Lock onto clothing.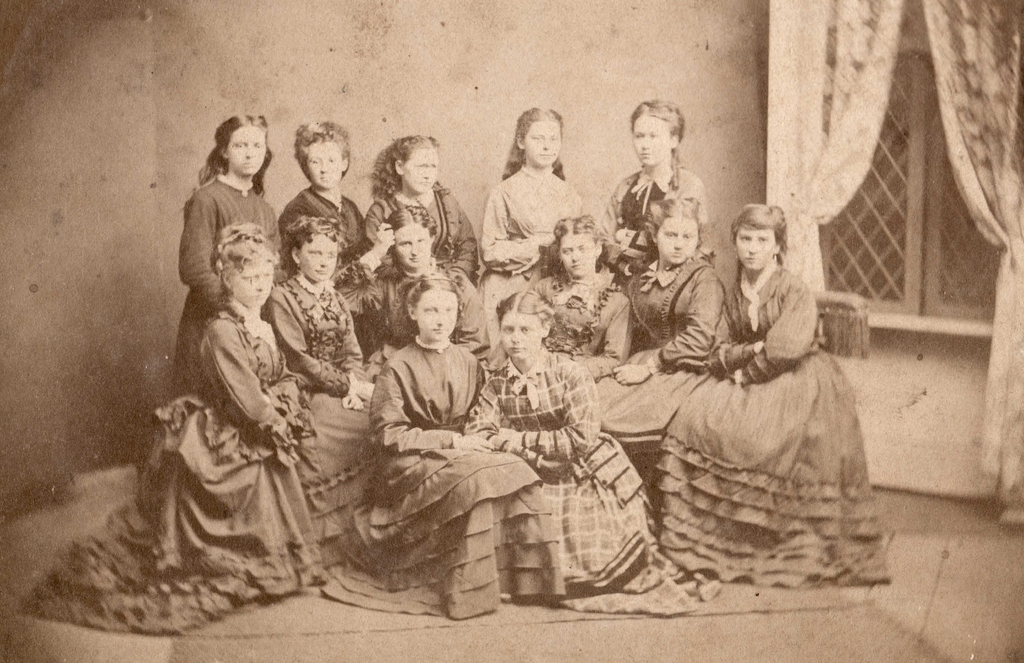
Locked: l=327, t=332, r=495, b=625.
